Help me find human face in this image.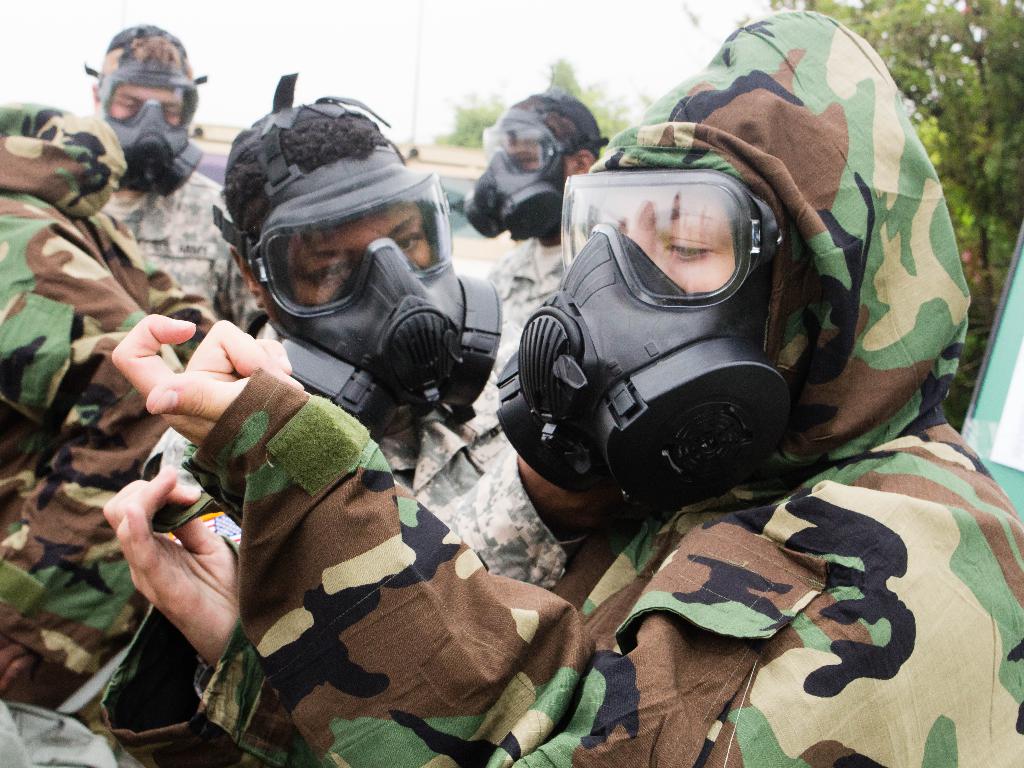
Found it: region(490, 129, 548, 177).
